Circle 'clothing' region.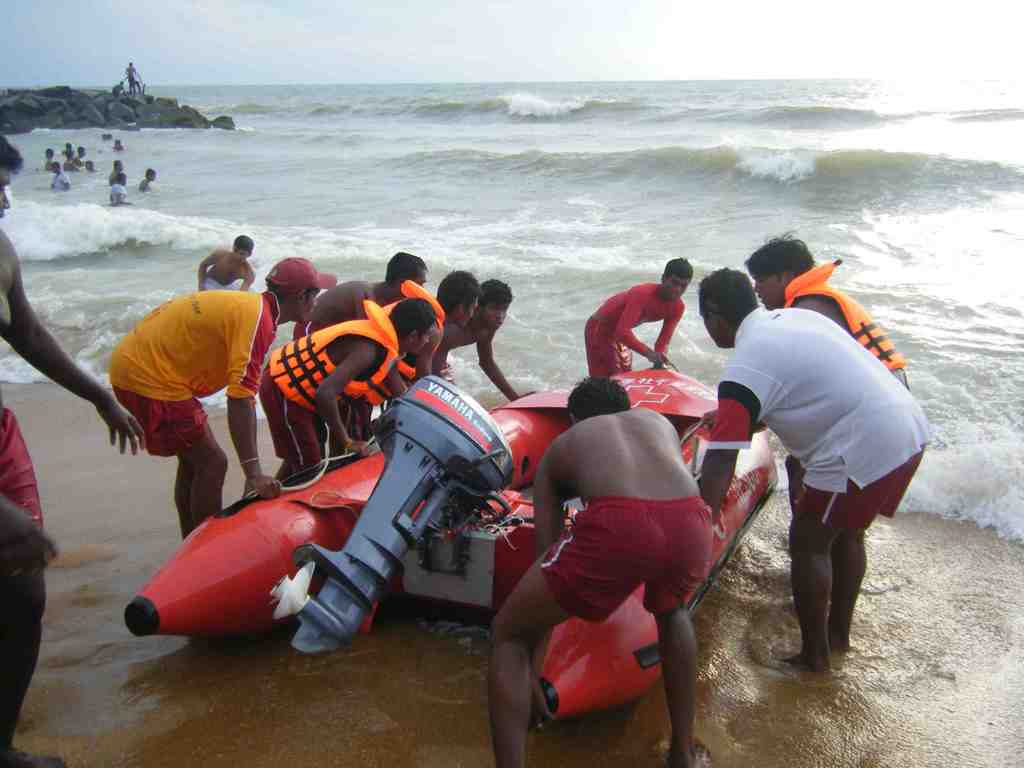
Region: (left=257, top=367, right=328, bottom=467).
